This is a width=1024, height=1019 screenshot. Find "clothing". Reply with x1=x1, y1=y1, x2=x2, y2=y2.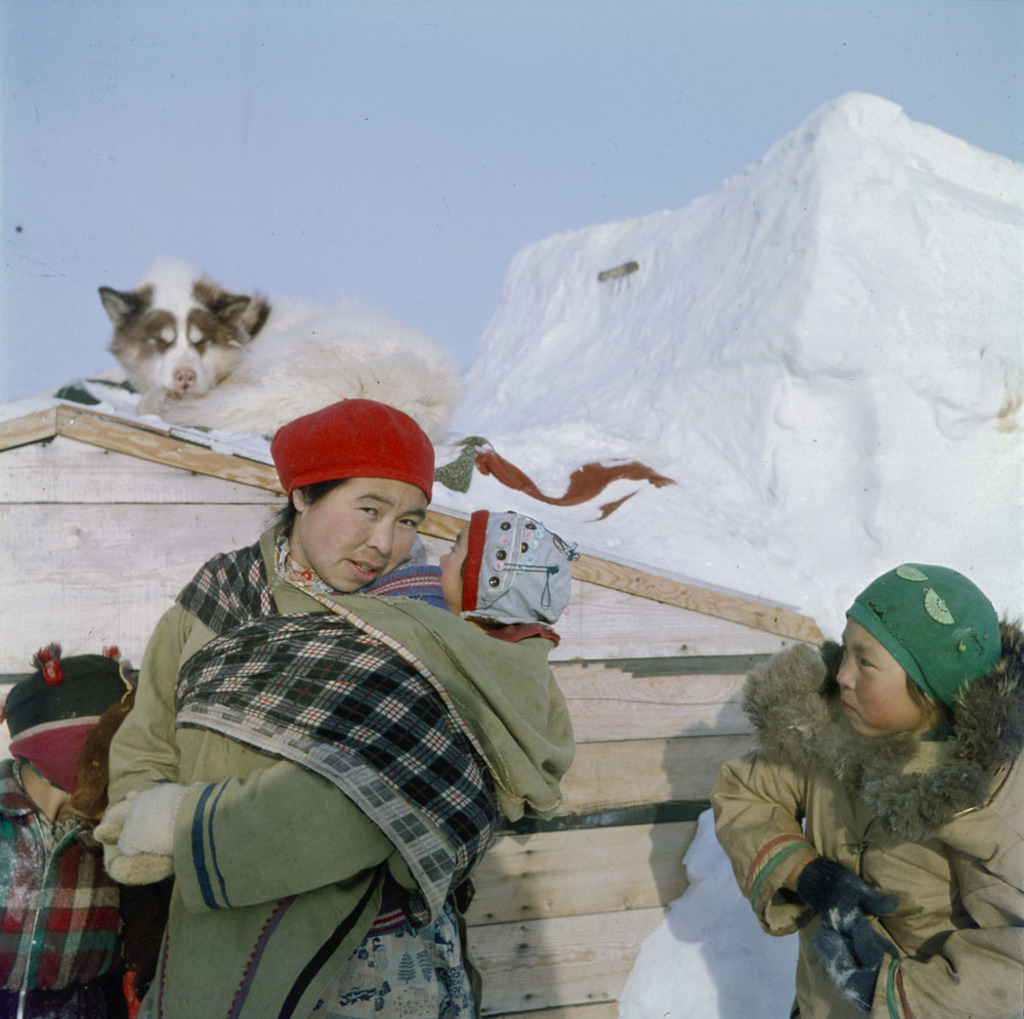
x1=94, y1=520, x2=577, y2=1018.
